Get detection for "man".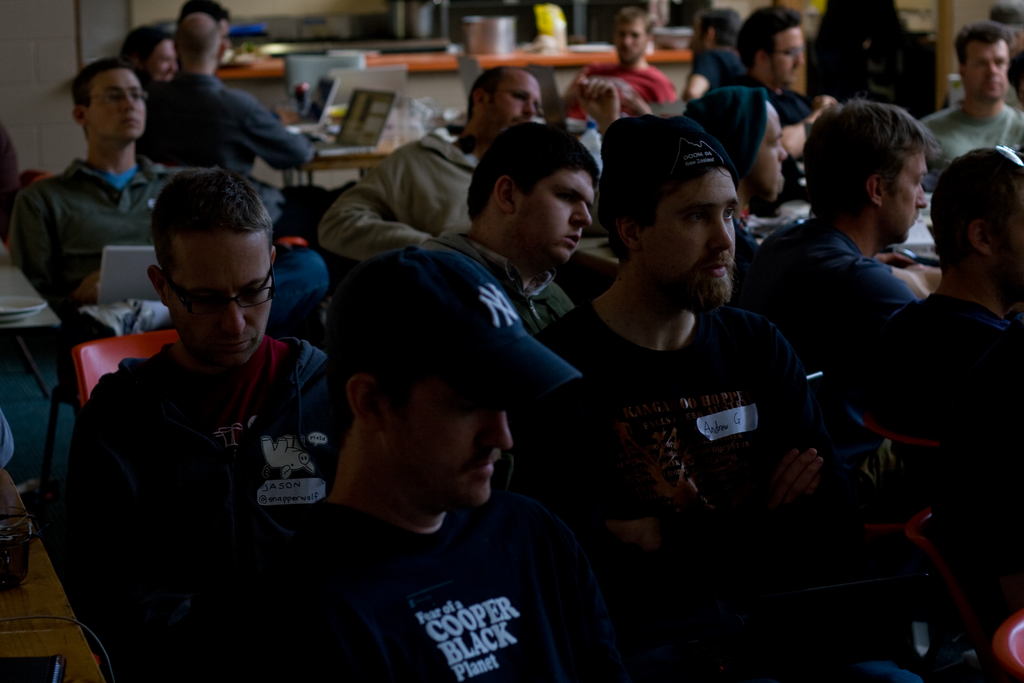
Detection: <region>706, 2, 813, 160</region>.
